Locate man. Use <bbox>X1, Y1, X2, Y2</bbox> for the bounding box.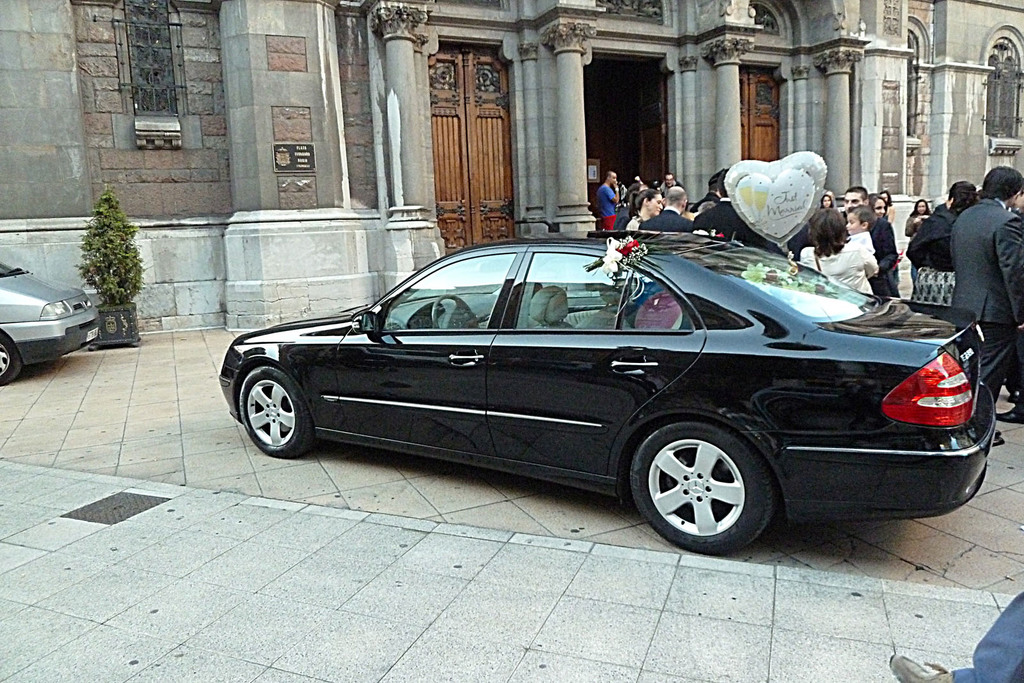
<bbox>948, 163, 1023, 450</bbox>.
